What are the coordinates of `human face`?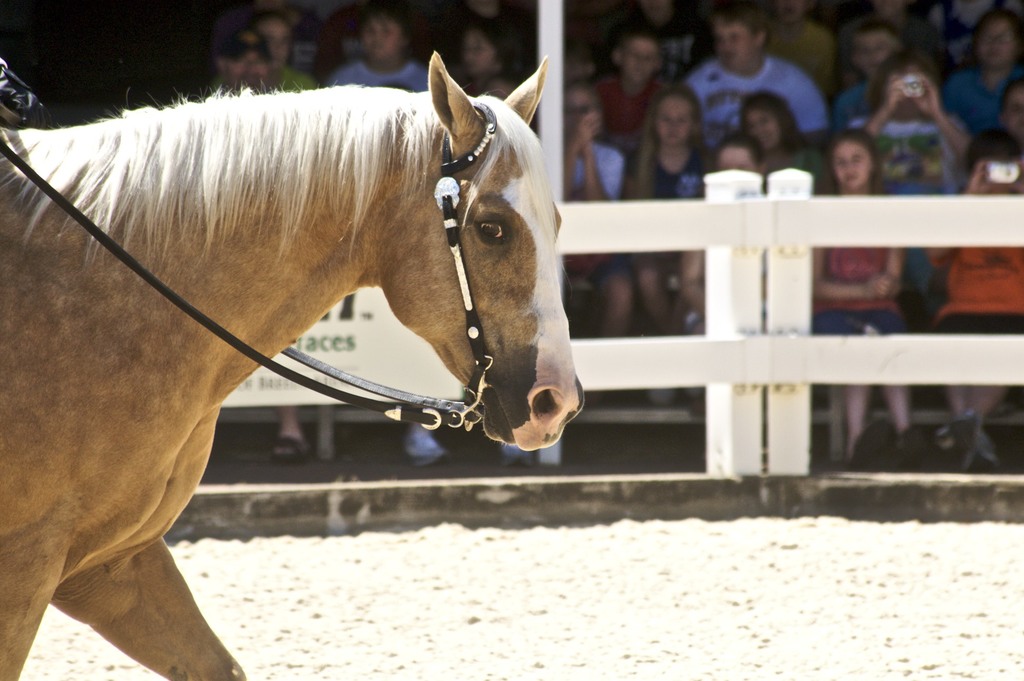
x1=832 y1=137 x2=874 y2=188.
